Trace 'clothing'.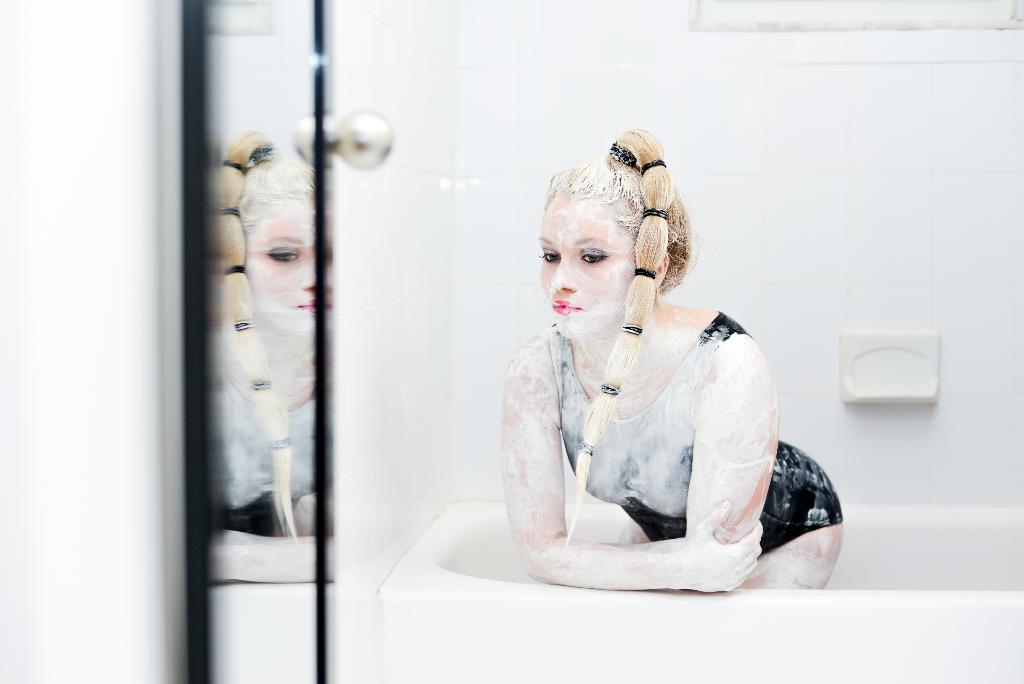
Traced to <bbox>502, 298, 788, 544</bbox>.
